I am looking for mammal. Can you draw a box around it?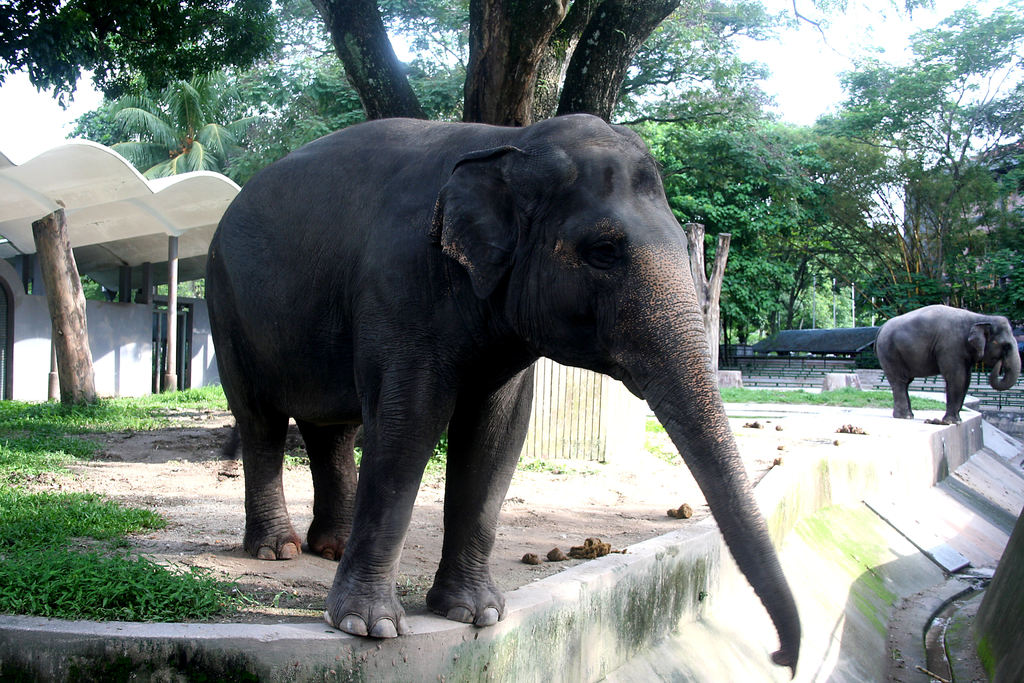
Sure, the bounding box is rect(201, 115, 799, 678).
